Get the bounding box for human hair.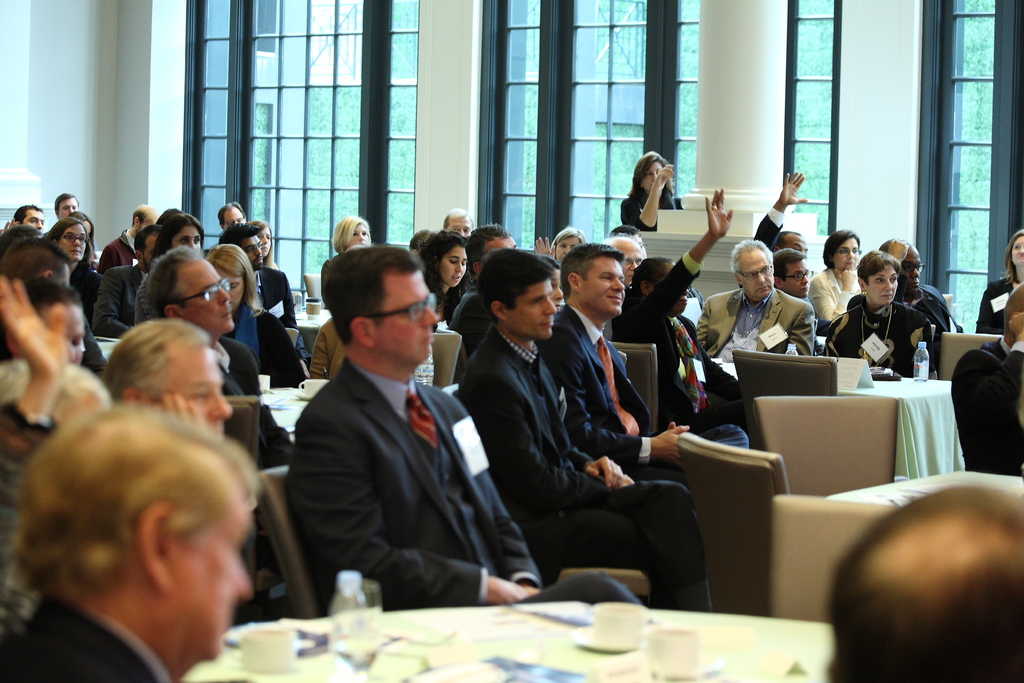
locate(724, 236, 773, 280).
